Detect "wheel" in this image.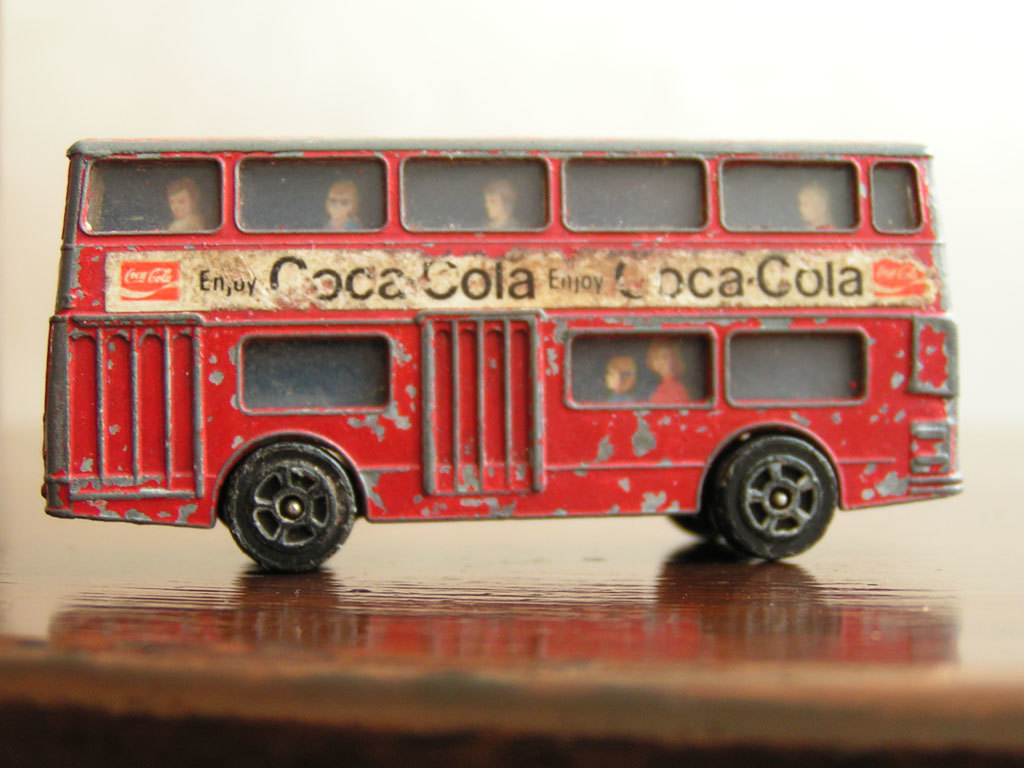
Detection: (left=669, top=483, right=722, bottom=538).
